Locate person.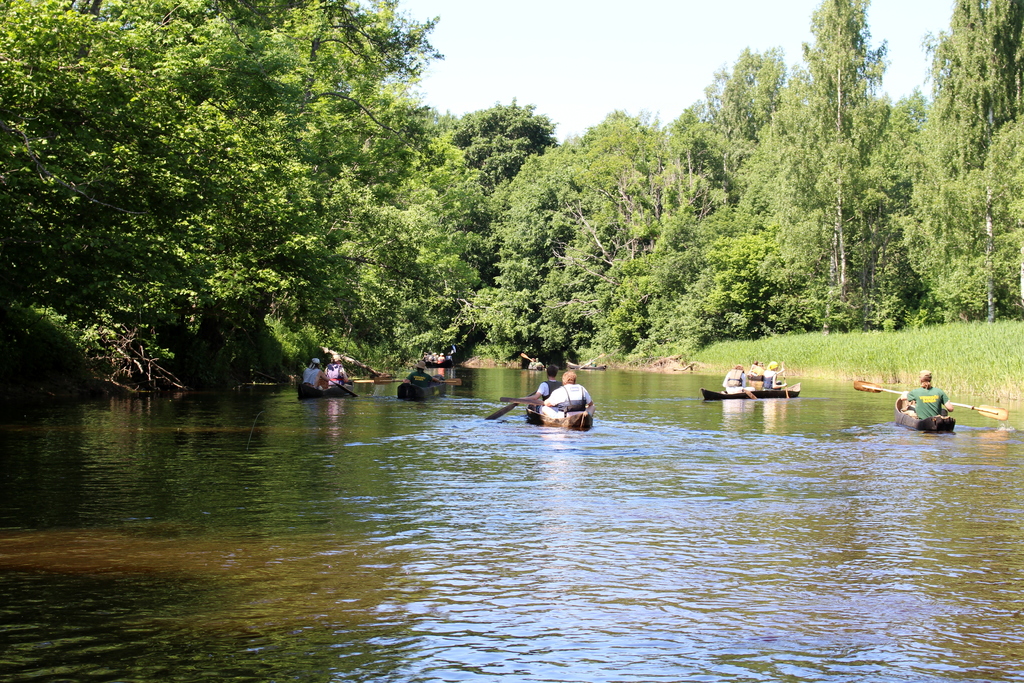
Bounding box: (720,364,755,391).
